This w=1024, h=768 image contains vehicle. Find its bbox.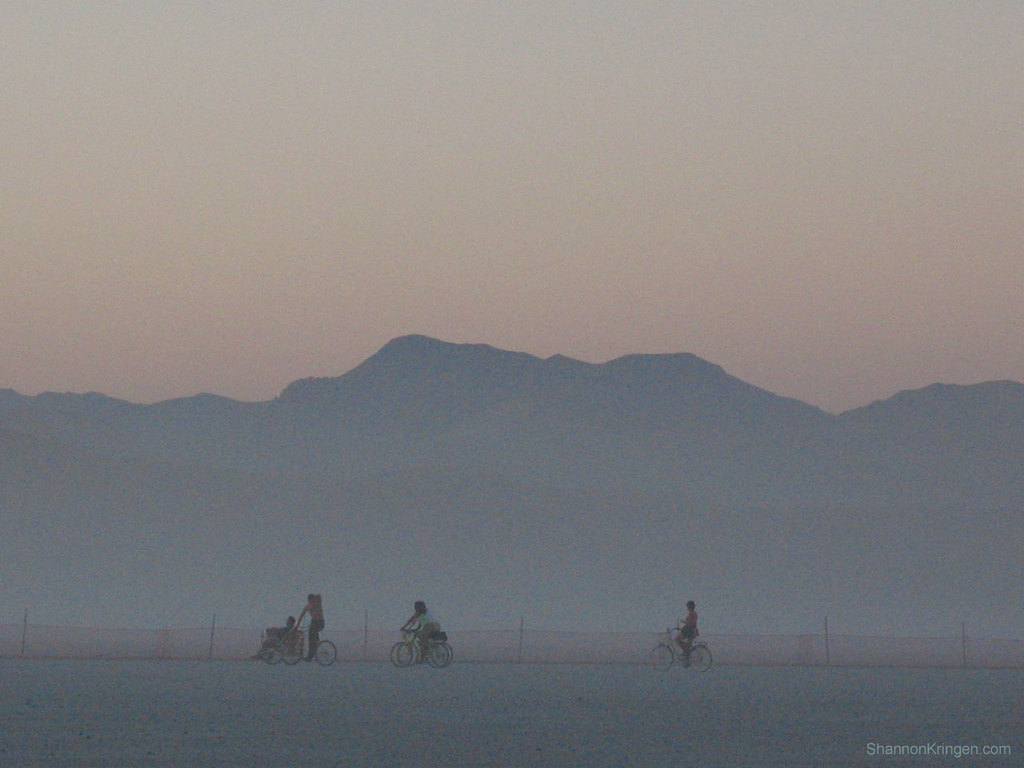
l=281, t=623, r=346, b=667.
